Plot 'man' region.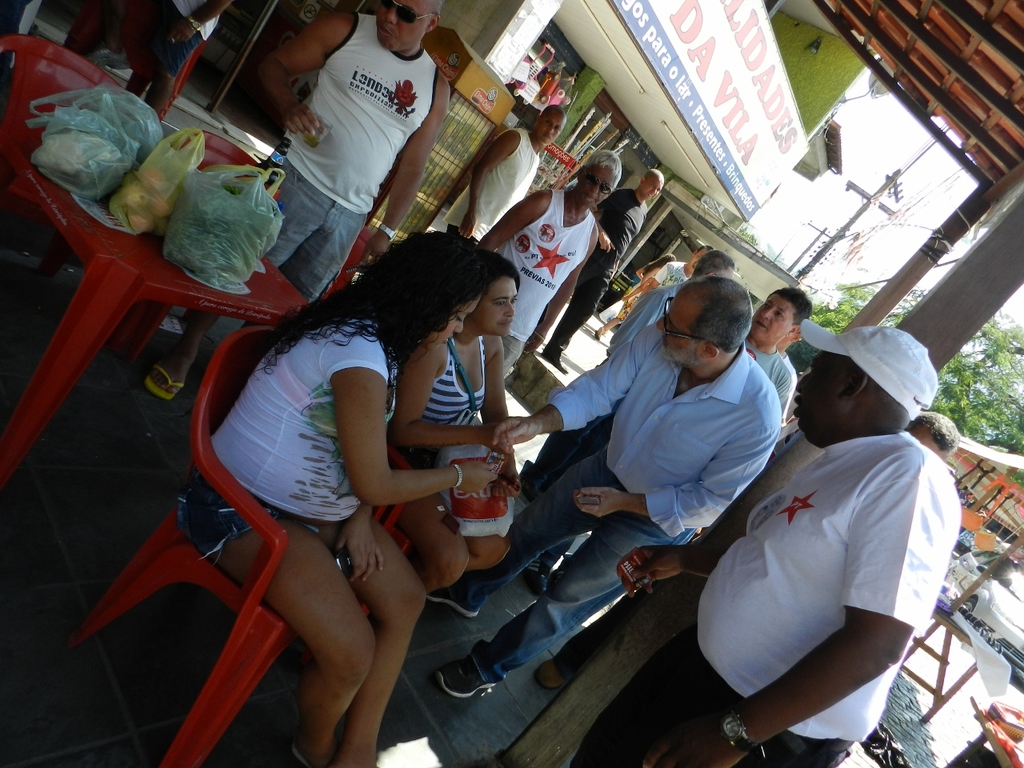
Plotted at <box>141,0,451,400</box>.
